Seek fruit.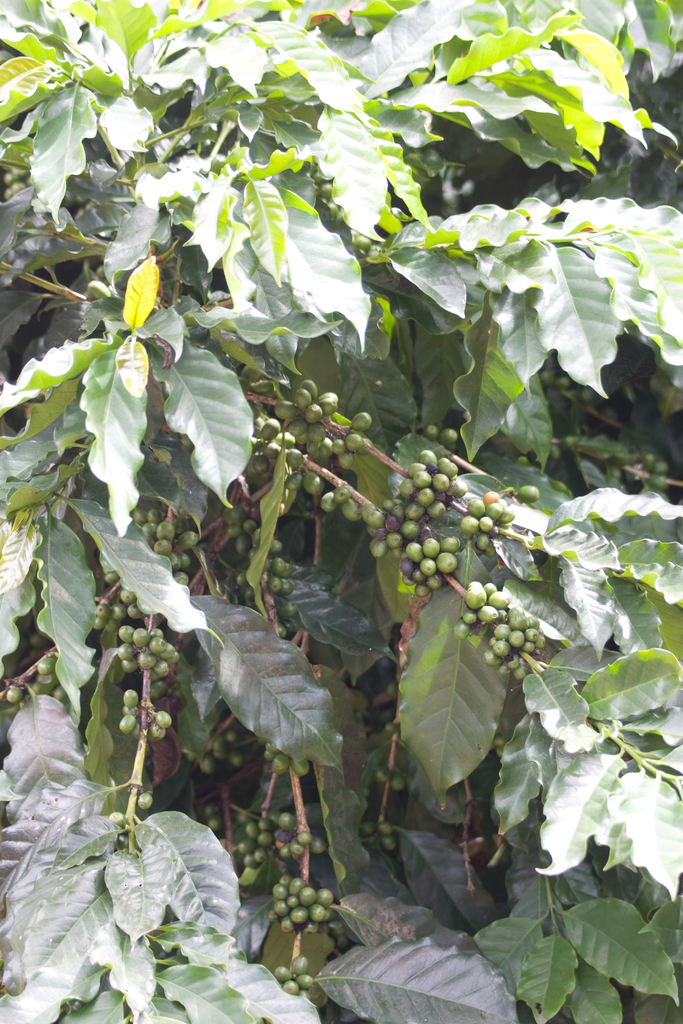
(left=292, top=756, right=311, bottom=779).
